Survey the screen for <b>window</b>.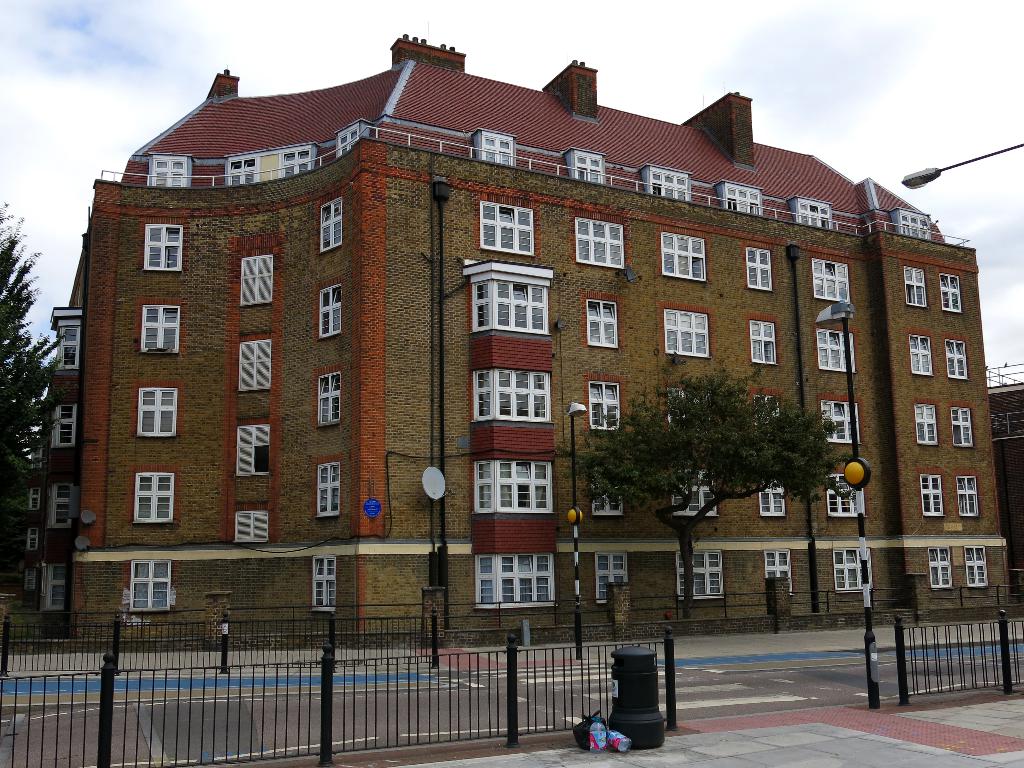
Survey found: 152 150 189 189.
